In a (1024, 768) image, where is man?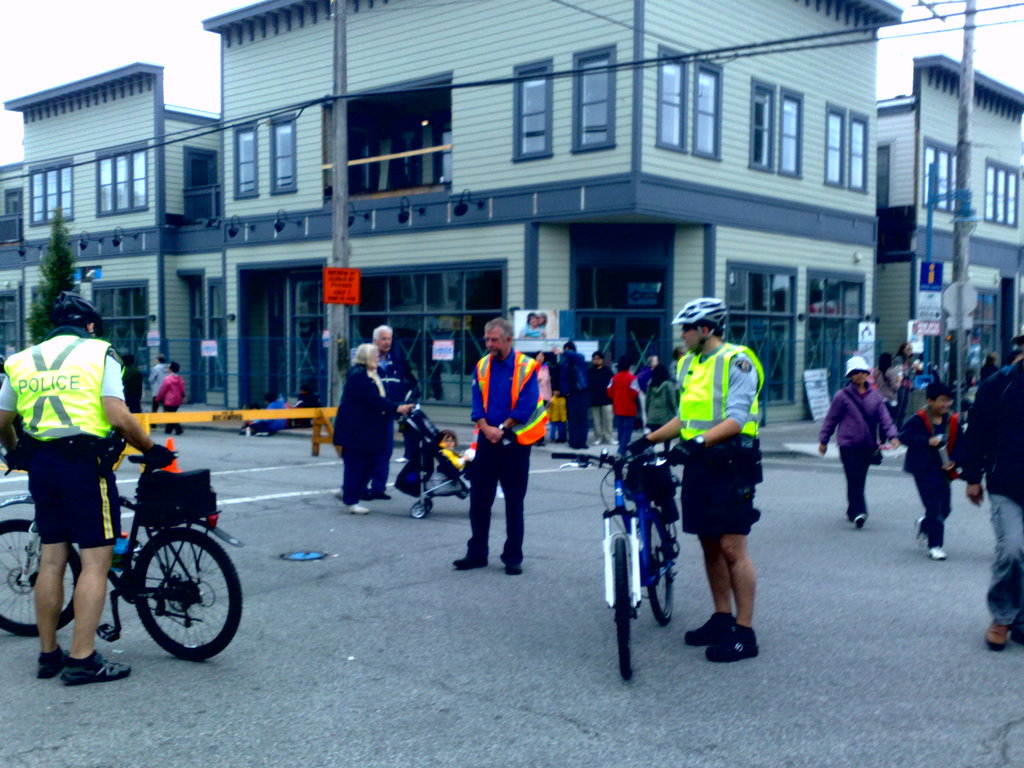
bbox=[966, 342, 1023, 645].
